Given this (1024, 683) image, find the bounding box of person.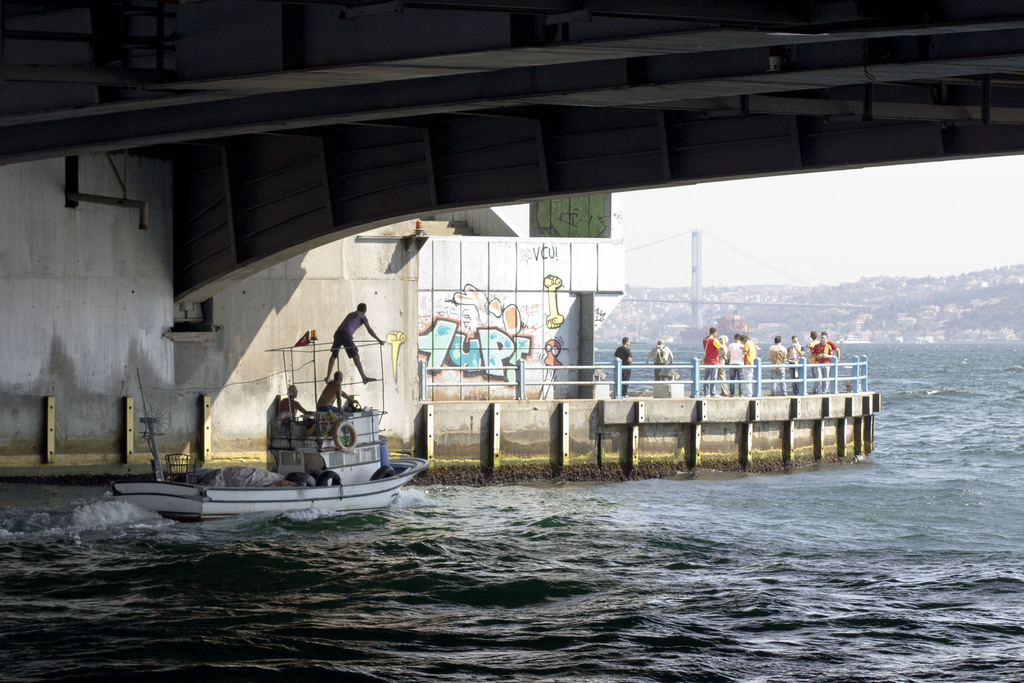
{"left": 768, "top": 335, "right": 787, "bottom": 390}.
